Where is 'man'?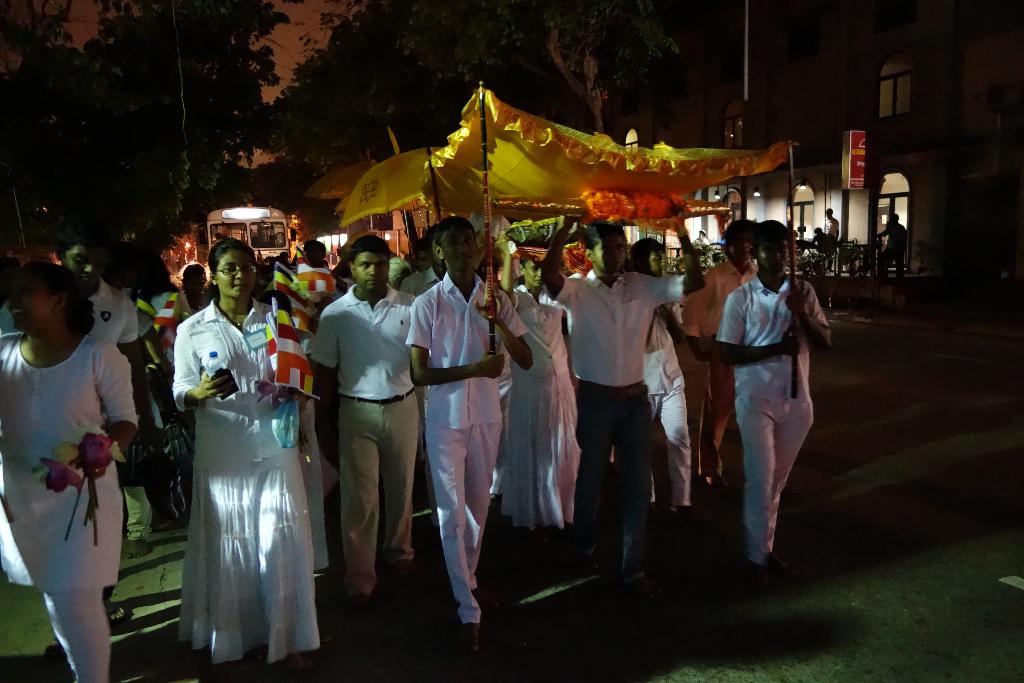
542 213 706 605.
